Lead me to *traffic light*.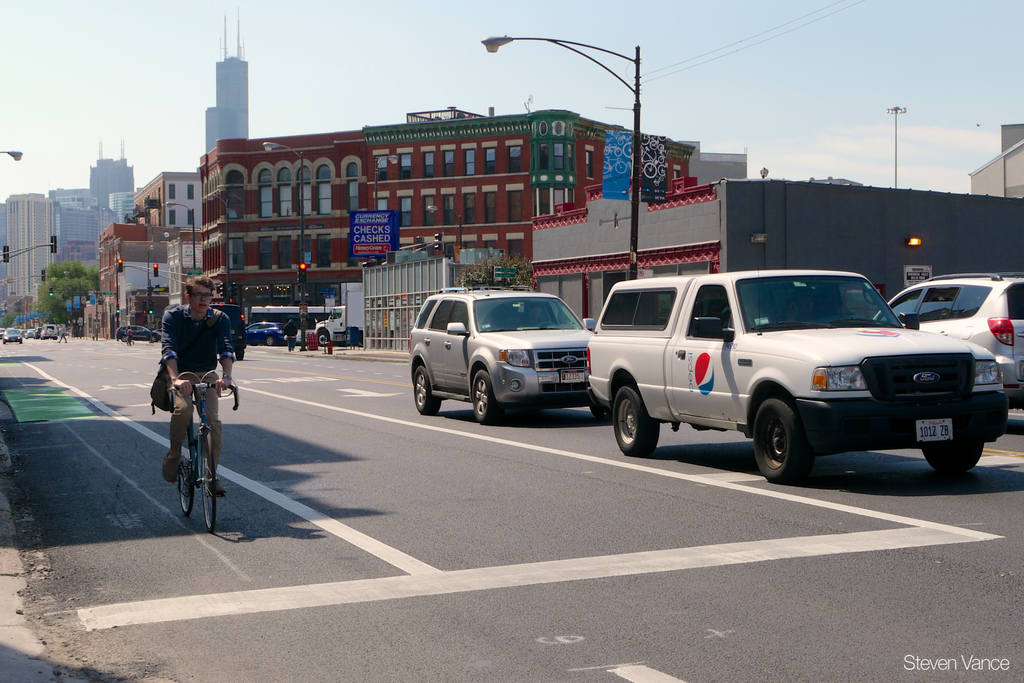
Lead to region(219, 283, 224, 297).
